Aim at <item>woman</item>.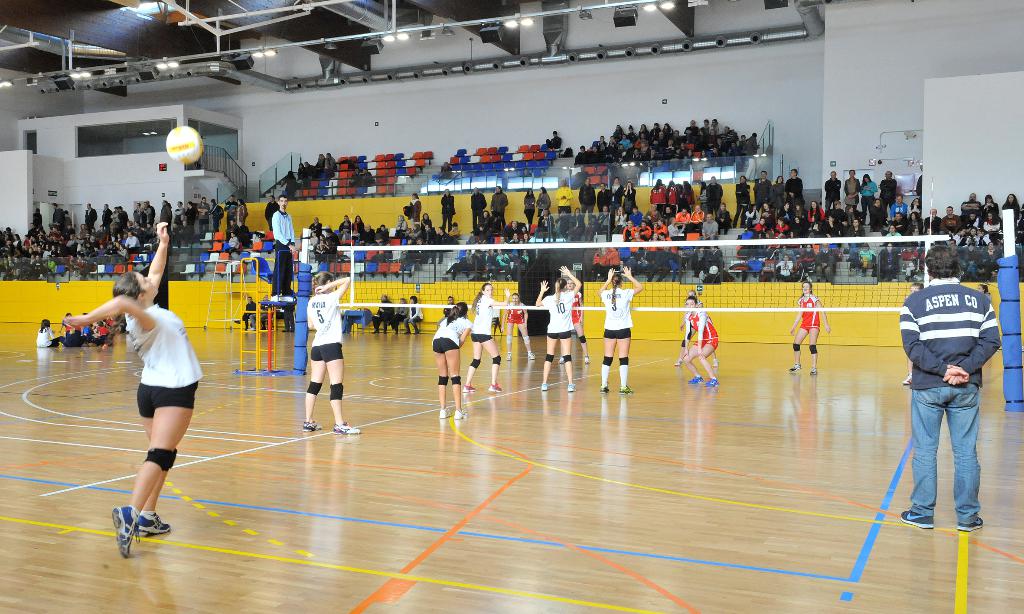
Aimed at x1=676 y1=288 x2=719 y2=368.
